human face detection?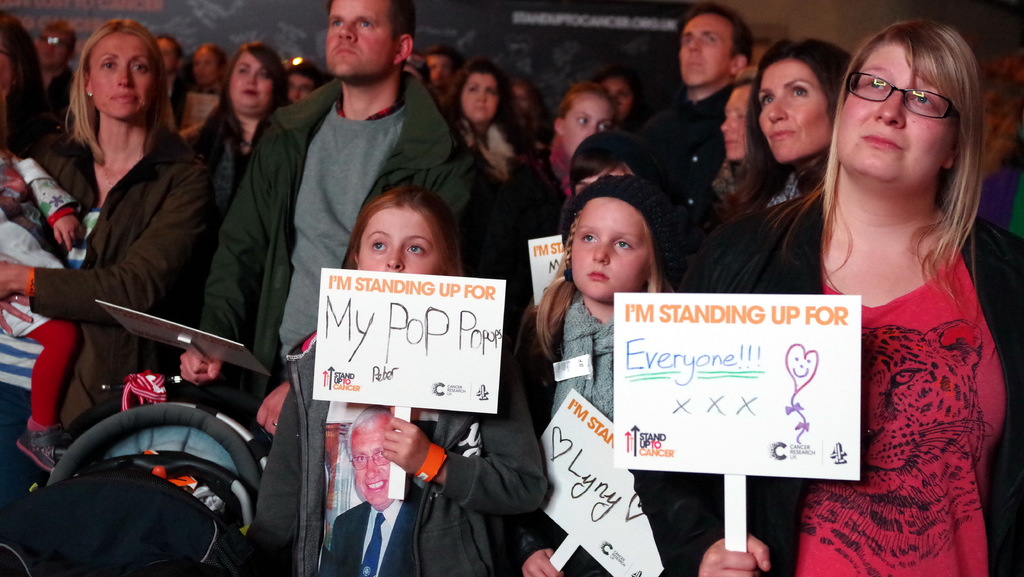
detection(598, 77, 634, 126)
